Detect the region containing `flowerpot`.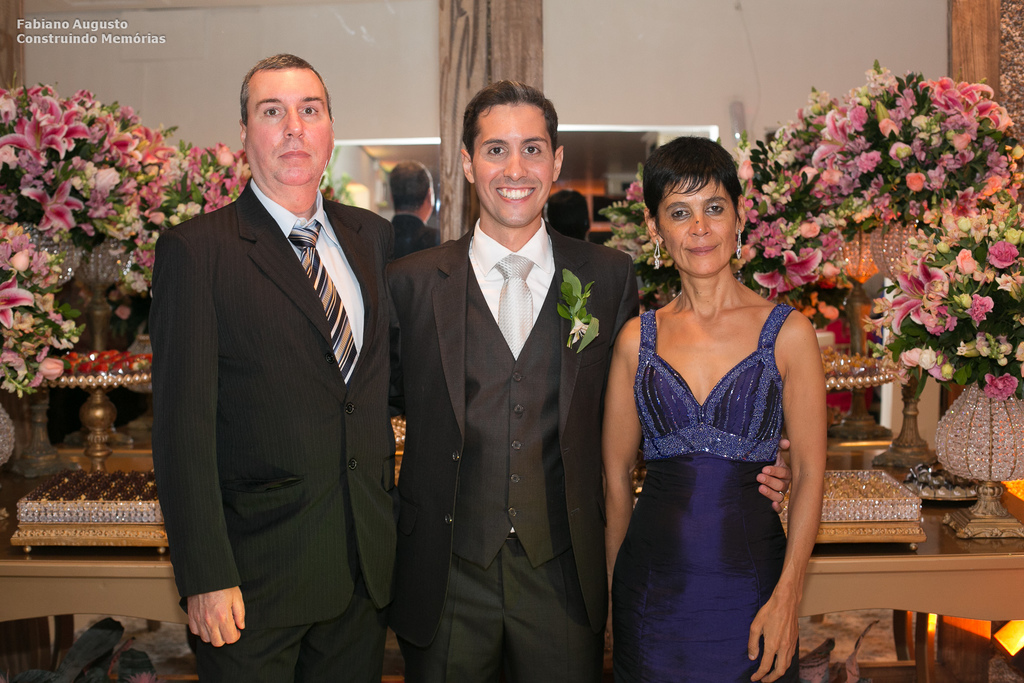
[1,378,70,484].
